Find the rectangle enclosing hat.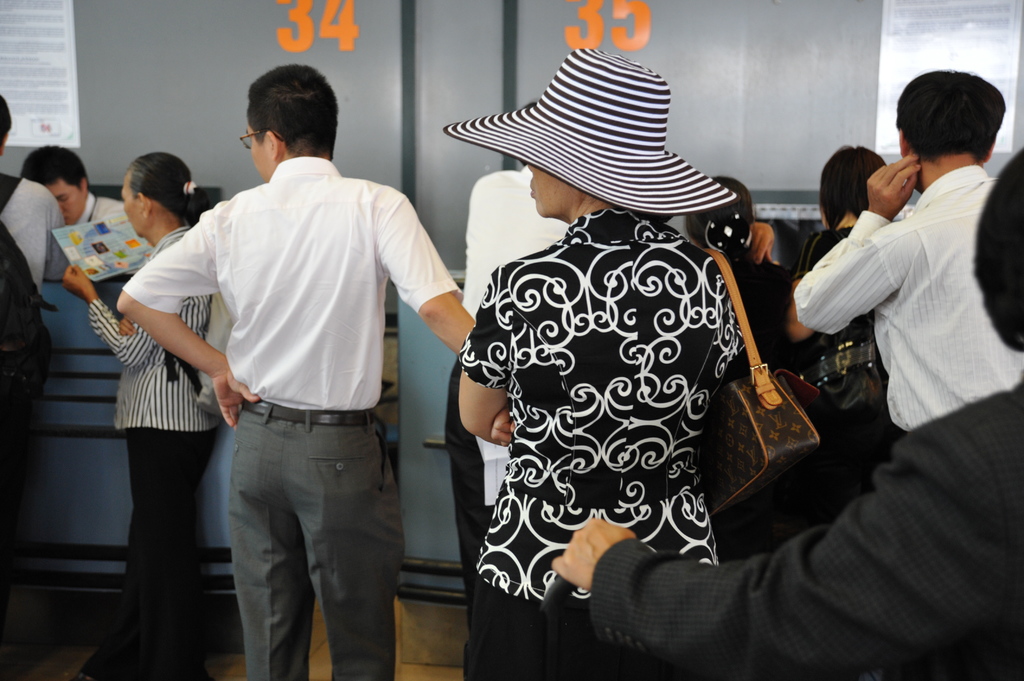
region(445, 44, 737, 220).
